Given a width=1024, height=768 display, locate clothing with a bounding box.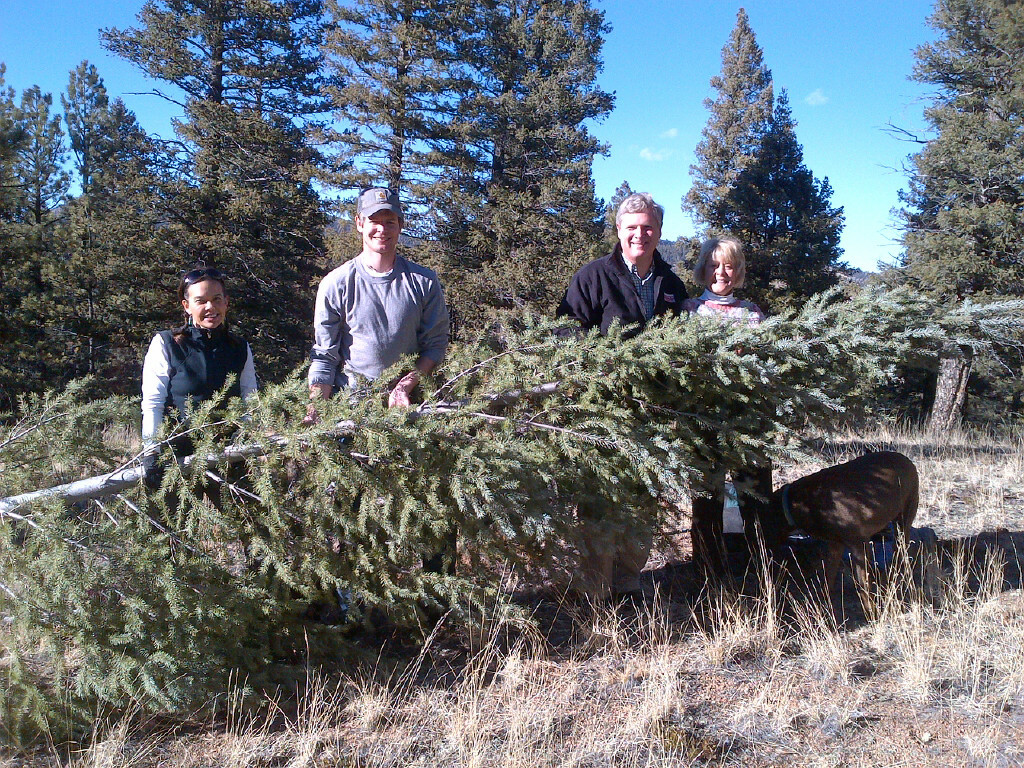
Located: <bbox>693, 286, 777, 560</bbox>.
